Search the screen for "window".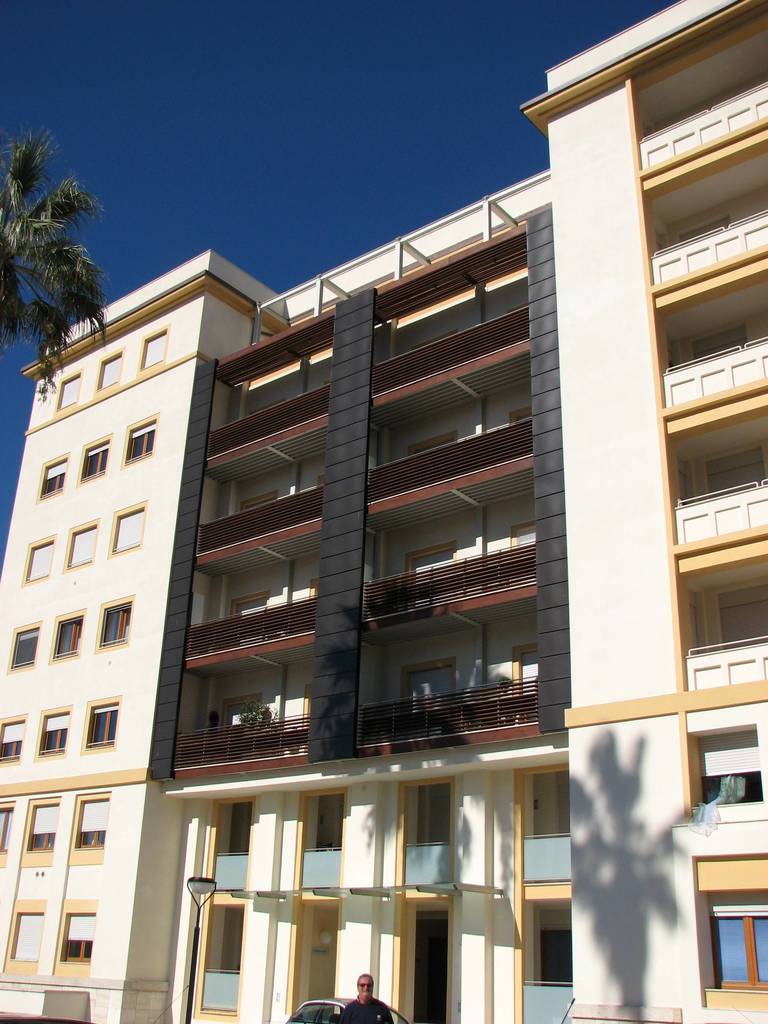
Found at <bbox>40, 701, 72, 760</bbox>.
